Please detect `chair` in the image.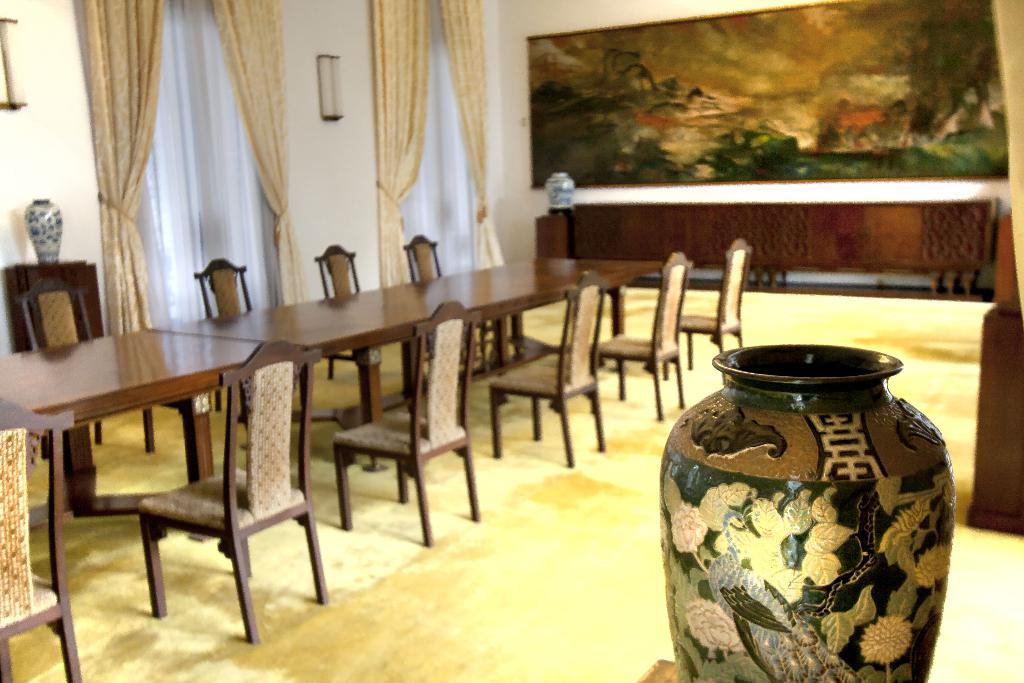
{"left": 400, "top": 229, "right": 446, "bottom": 283}.
